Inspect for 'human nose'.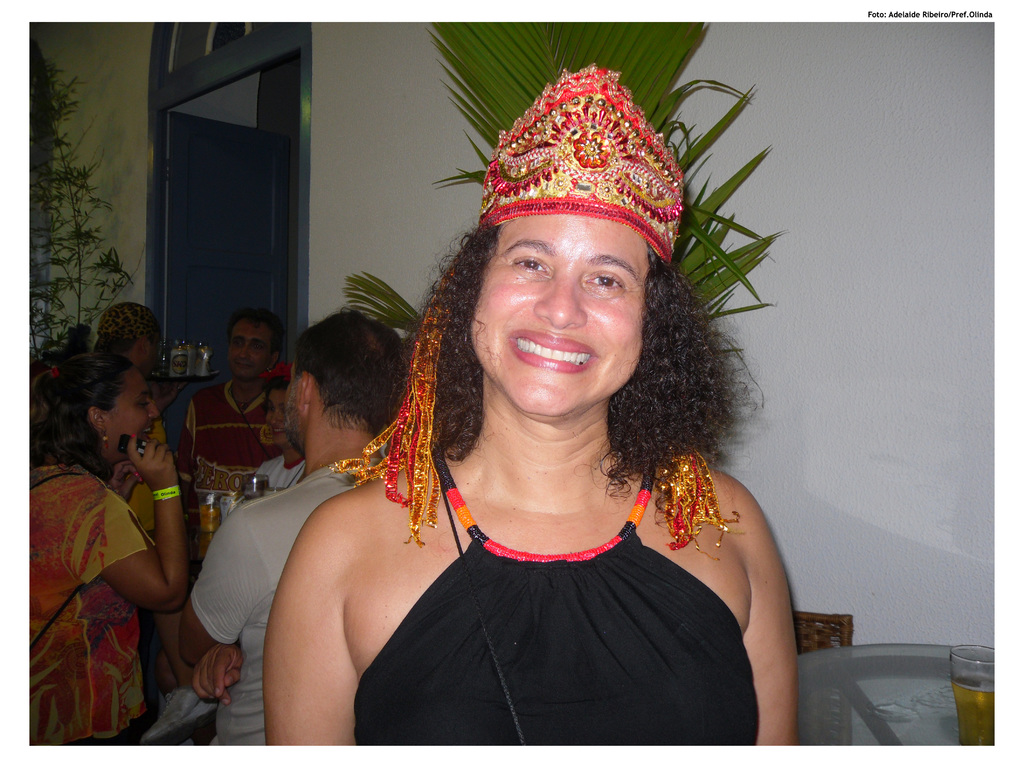
Inspection: {"x1": 530, "y1": 272, "x2": 586, "y2": 332}.
